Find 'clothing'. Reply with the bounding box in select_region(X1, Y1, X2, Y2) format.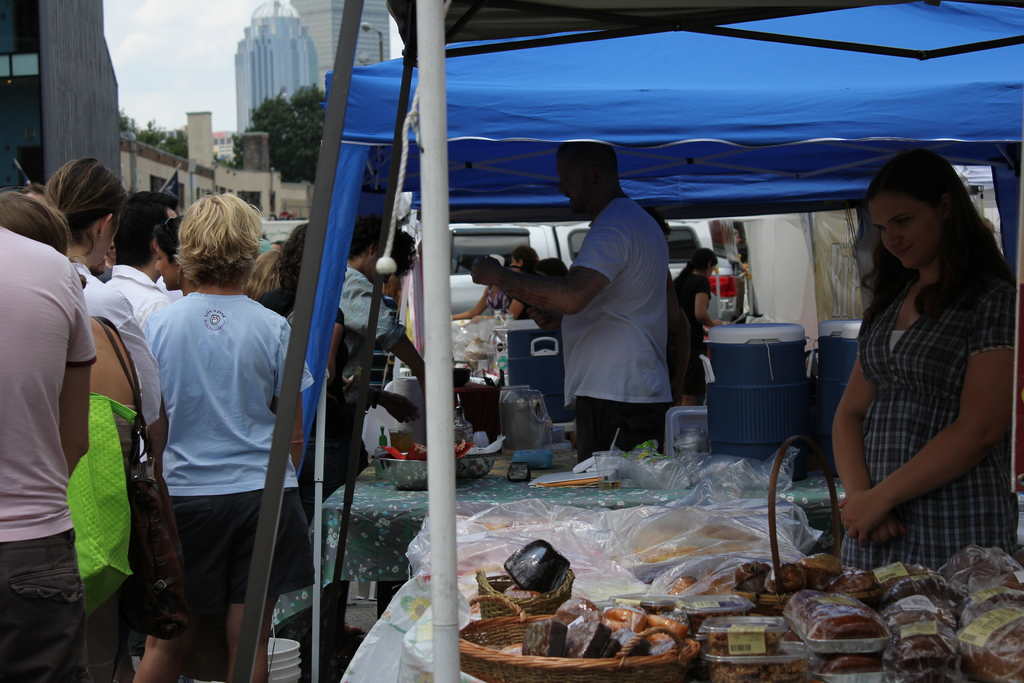
select_region(108, 263, 179, 330).
